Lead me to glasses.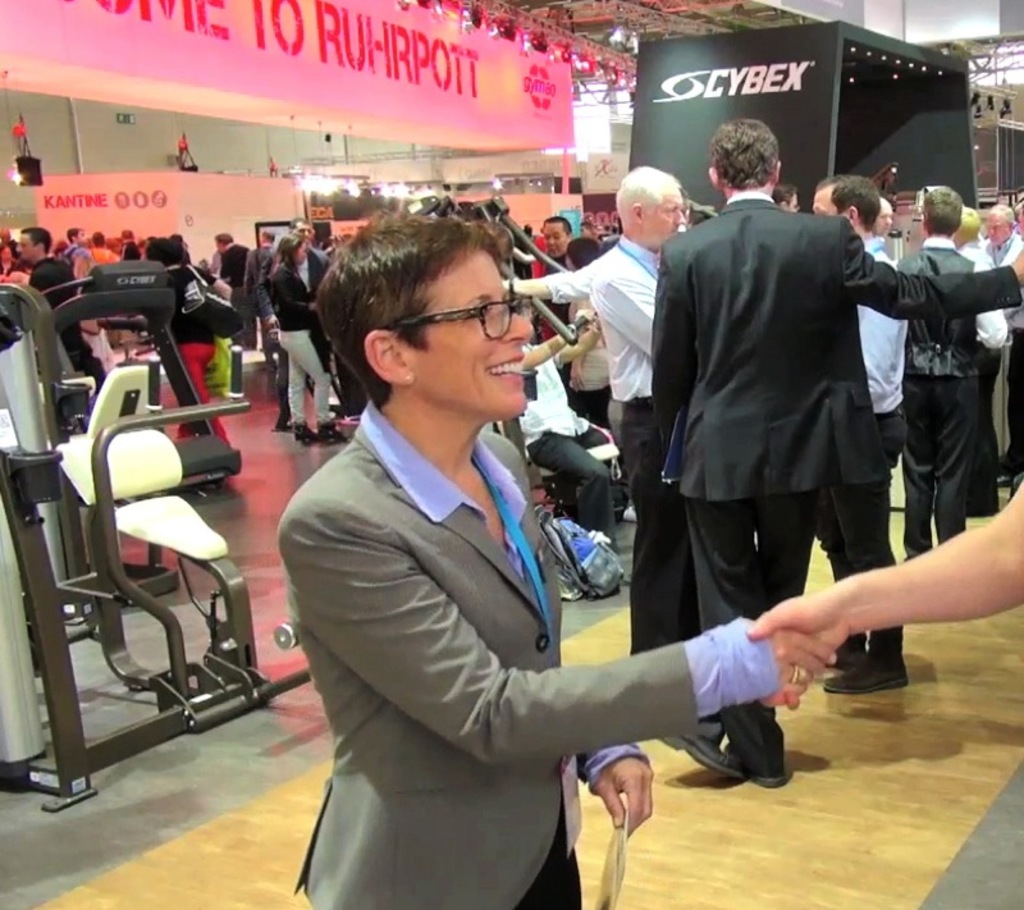
Lead to 380:293:520:343.
